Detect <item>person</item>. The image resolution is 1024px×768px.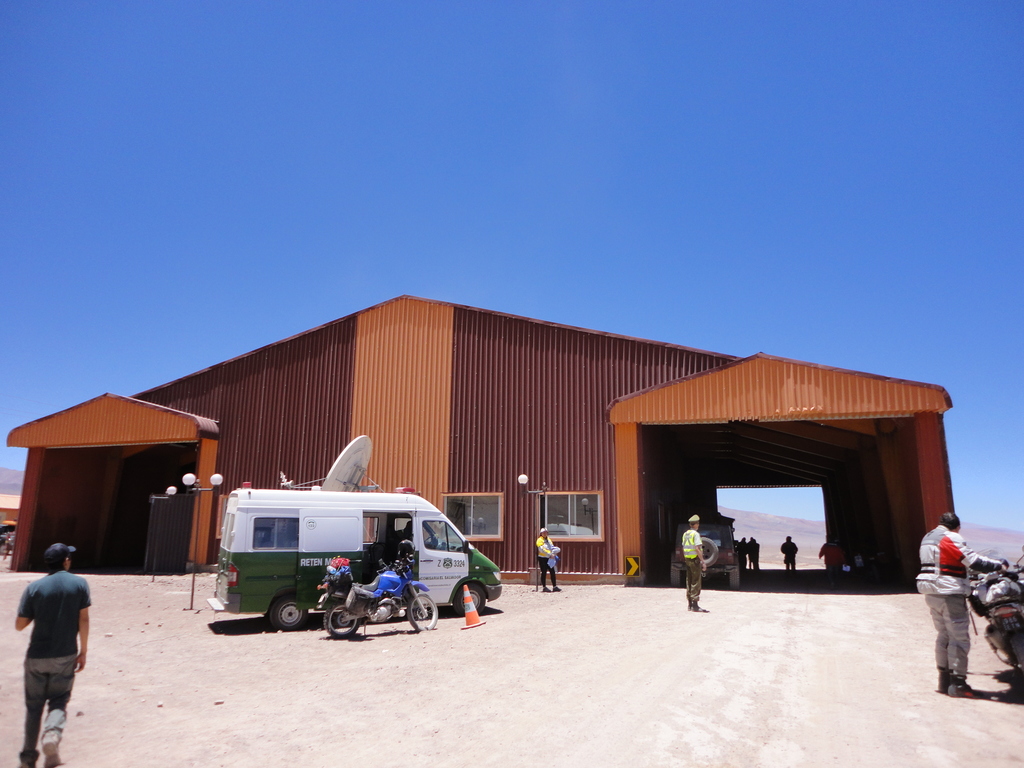
bbox=[906, 501, 988, 696].
